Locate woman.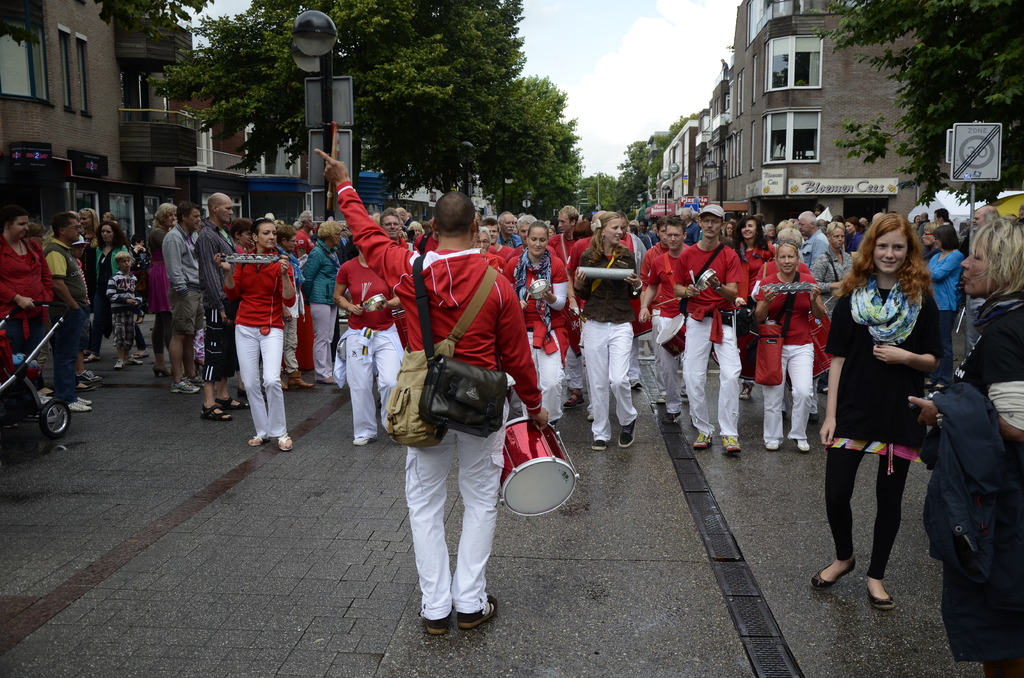
Bounding box: locate(574, 213, 643, 450).
